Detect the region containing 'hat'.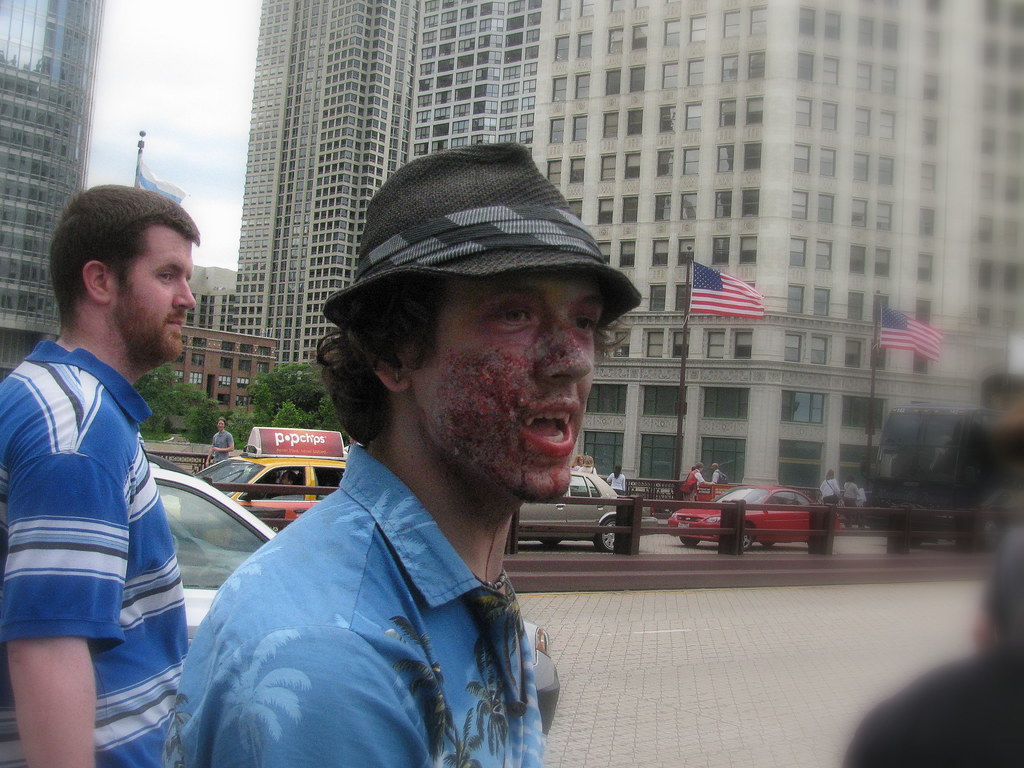
x1=321 y1=145 x2=646 y2=331.
